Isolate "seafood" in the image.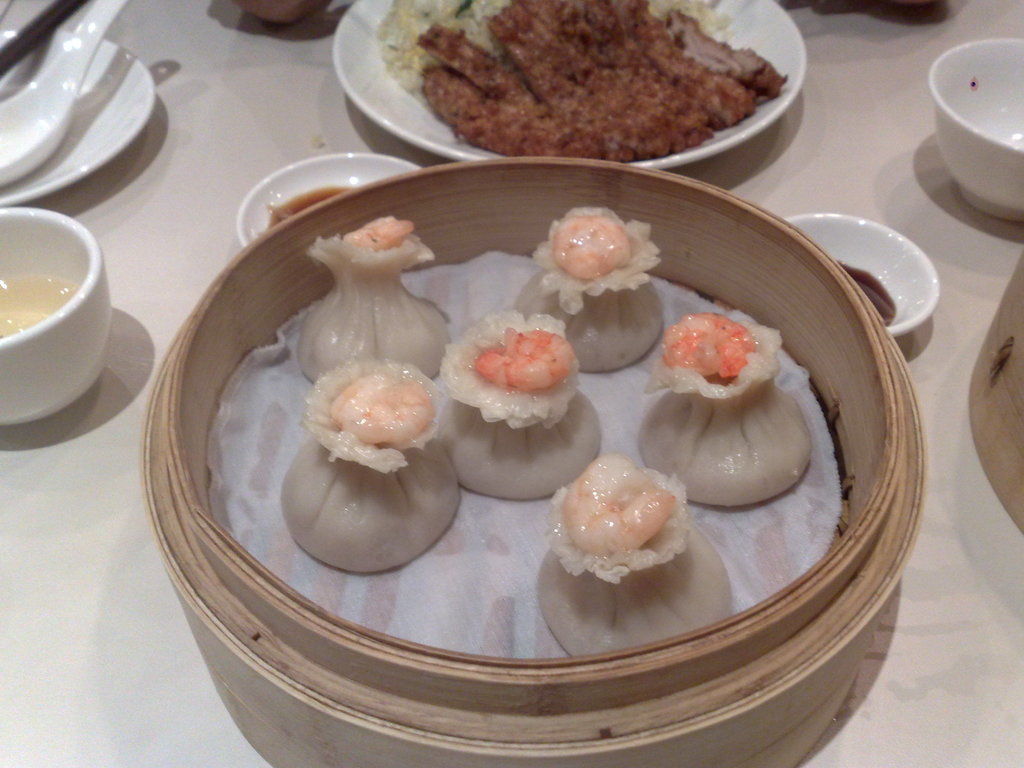
Isolated region: locate(563, 450, 678, 556).
